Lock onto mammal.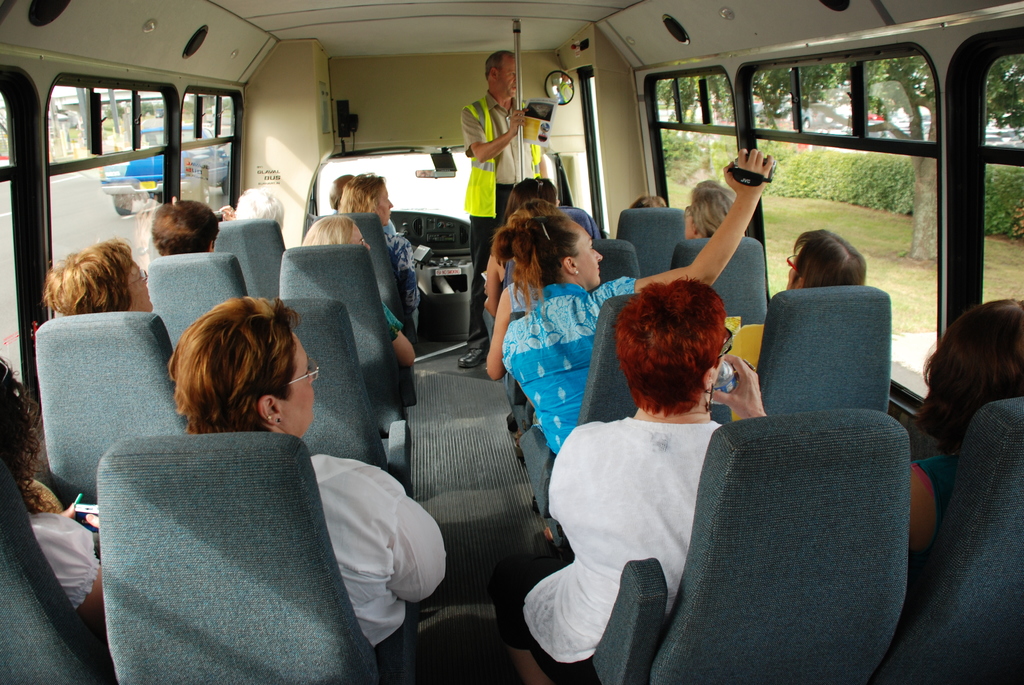
Locked: pyautogui.locateOnScreen(904, 300, 1023, 561).
